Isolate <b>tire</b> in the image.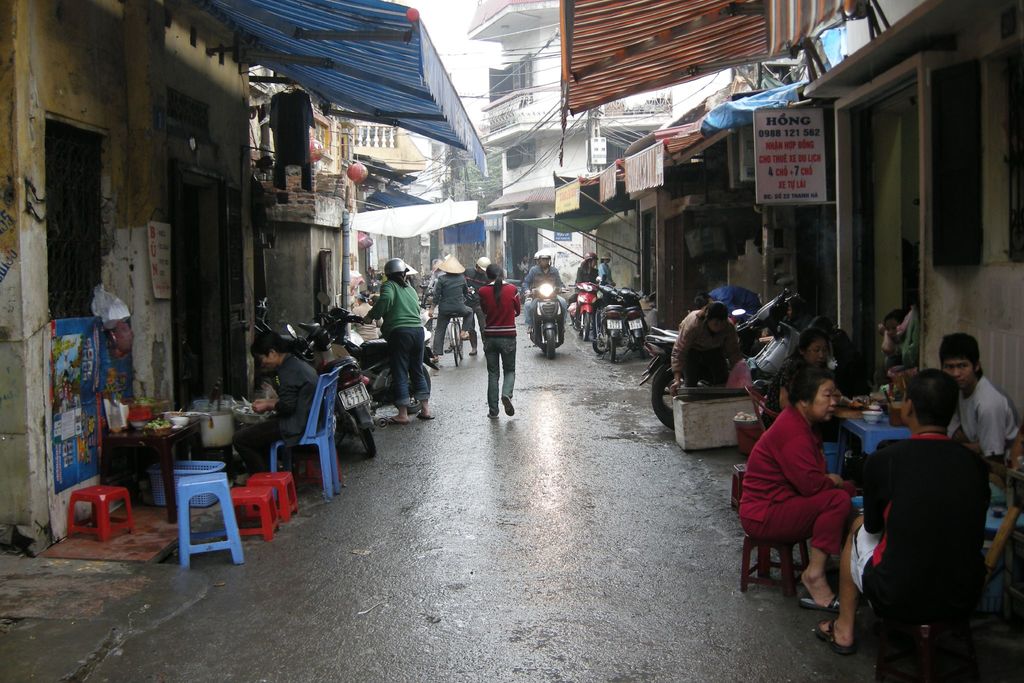
Isolated region: x1=457, y1=320, x2=467, y2=359.
